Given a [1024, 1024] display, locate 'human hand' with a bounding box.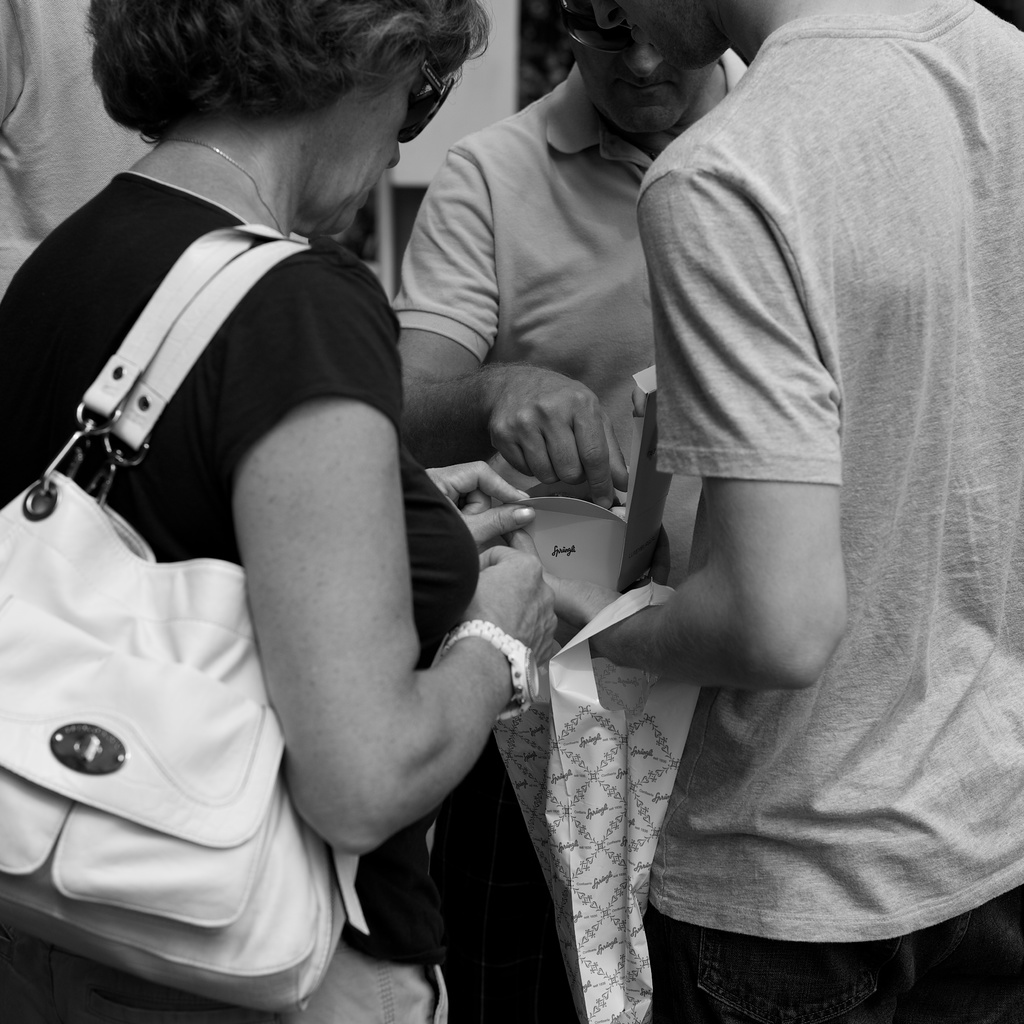
Located: 460, 543, 560, 662.
